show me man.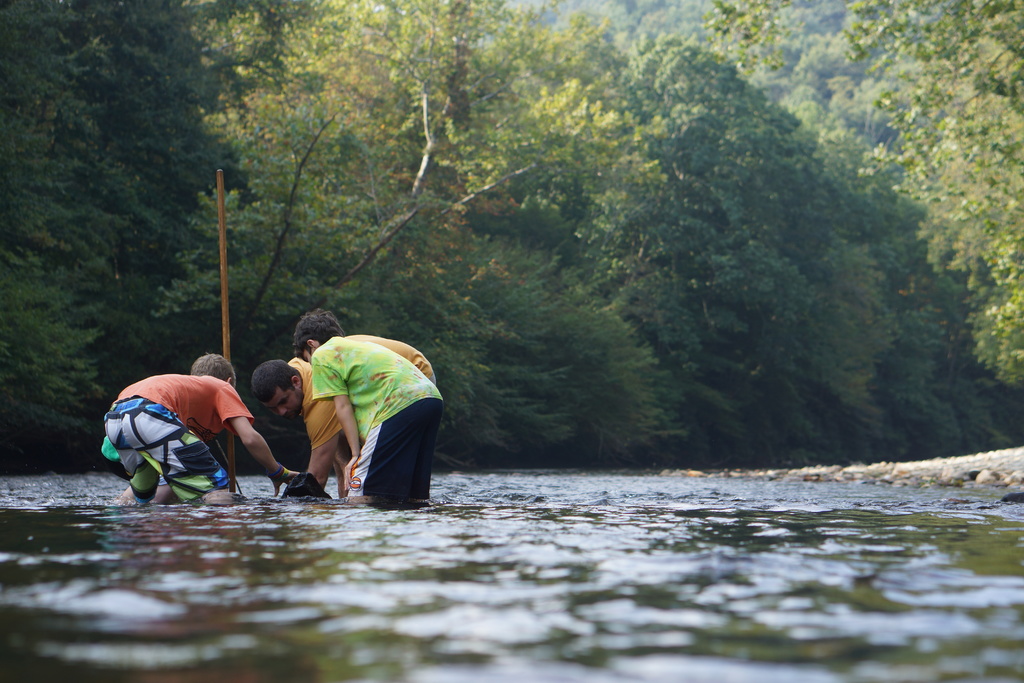
man is here: l=250, t=328, r=441, b=495.
